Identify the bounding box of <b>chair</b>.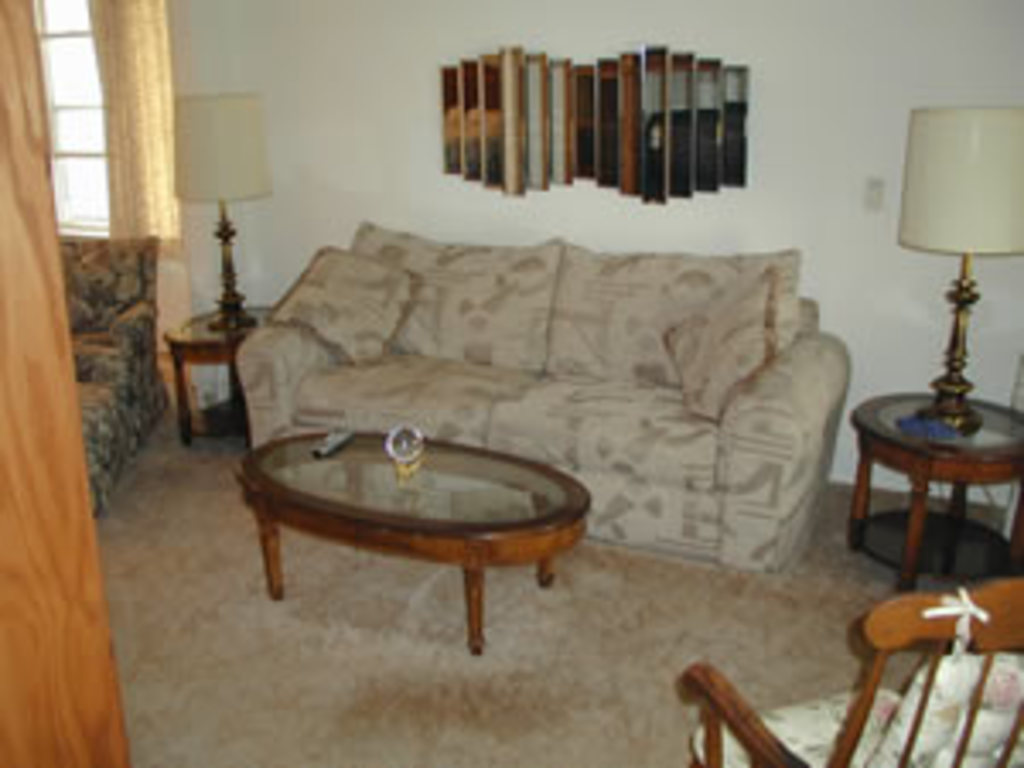
x1=215, y1=239, x2=853, y2=577.
